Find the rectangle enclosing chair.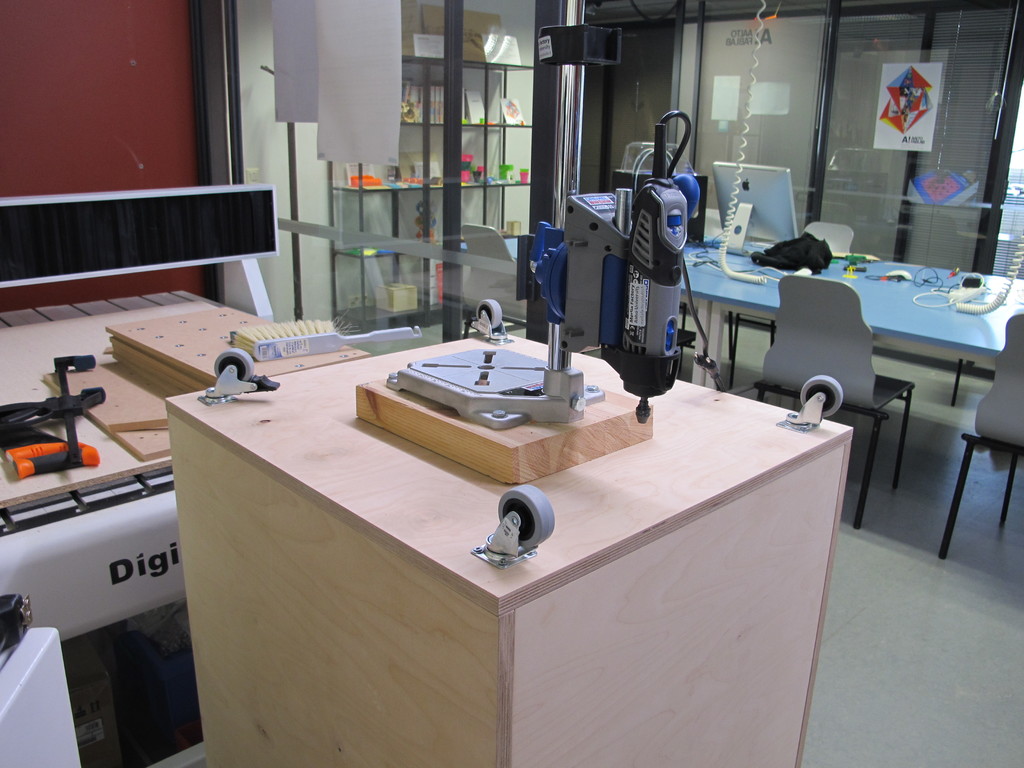
BBox(771, 223, 852, 343).
